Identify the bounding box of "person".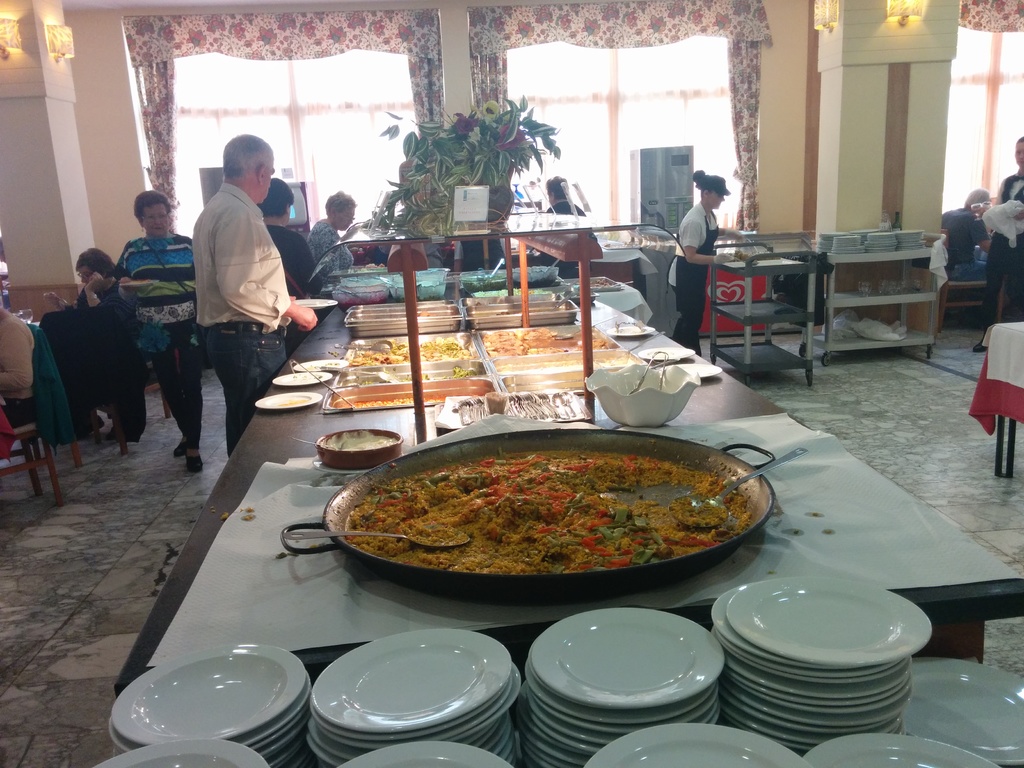
666/168/749/355.
